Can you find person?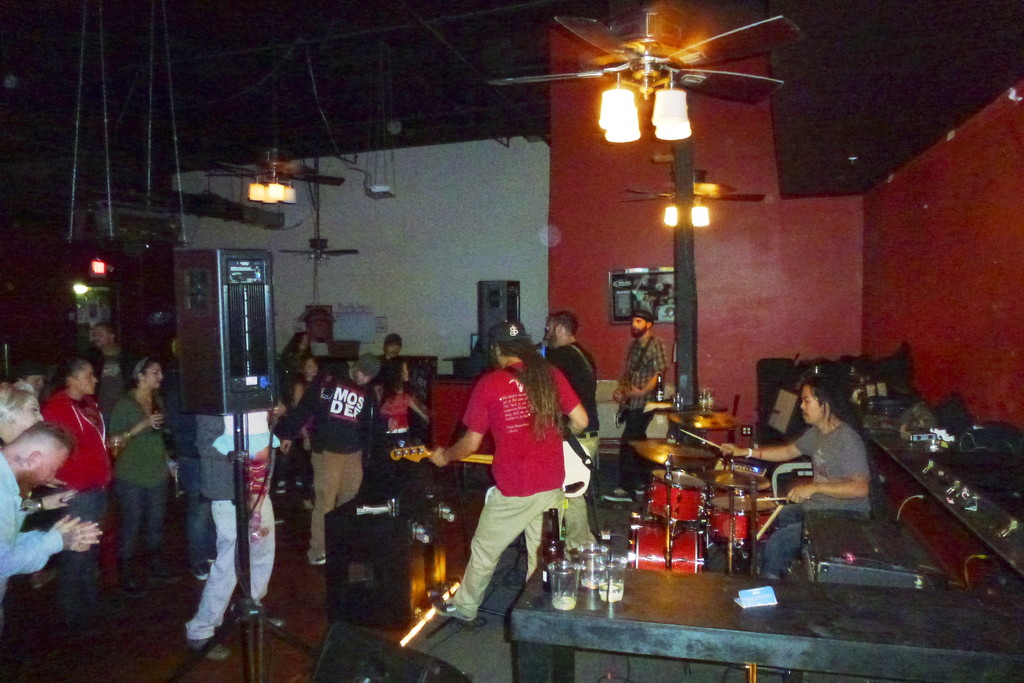
Yes, bounding box: 616/309/668/511.
